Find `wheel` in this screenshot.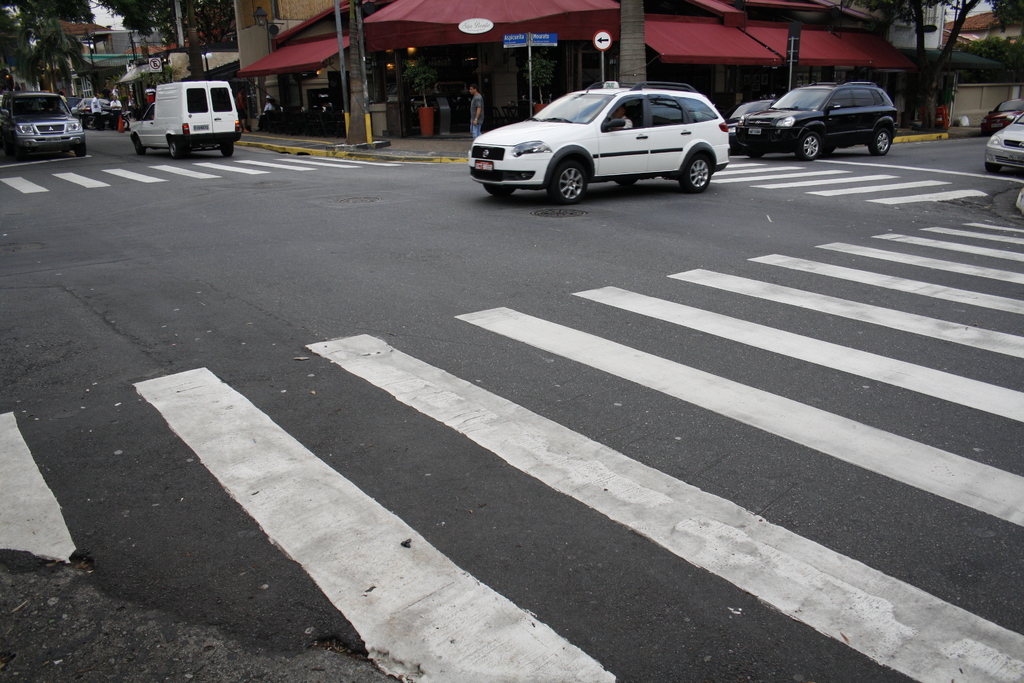
The bounding box for `wheel` is pyautogui.locateOnScreen(678, 148, 708, 191).
